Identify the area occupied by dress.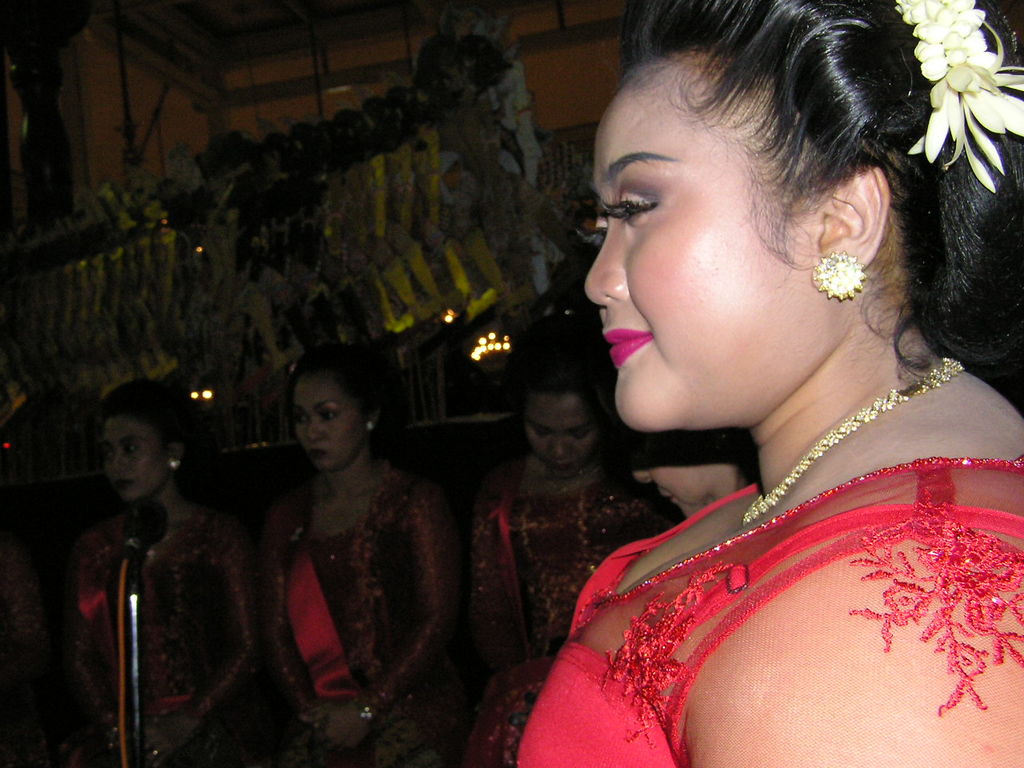
Area: 279, 438, 481, 767.
